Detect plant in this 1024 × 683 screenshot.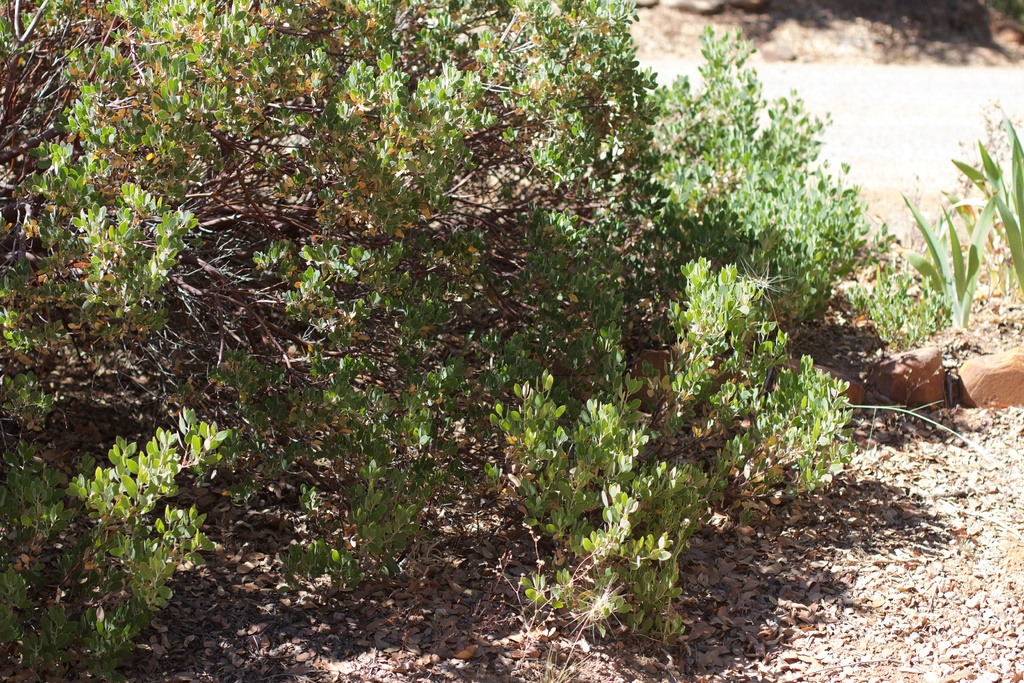
Detection: (x1=950, y1=119, x2=1023, y2=287).
